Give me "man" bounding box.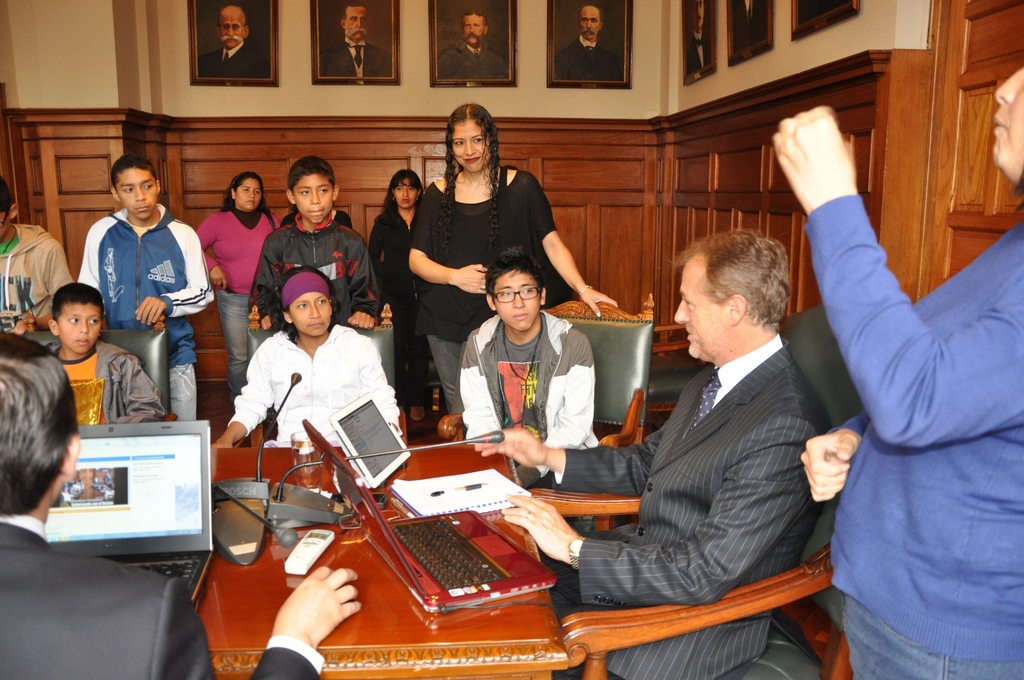
region(0, 330, 373, 679).
